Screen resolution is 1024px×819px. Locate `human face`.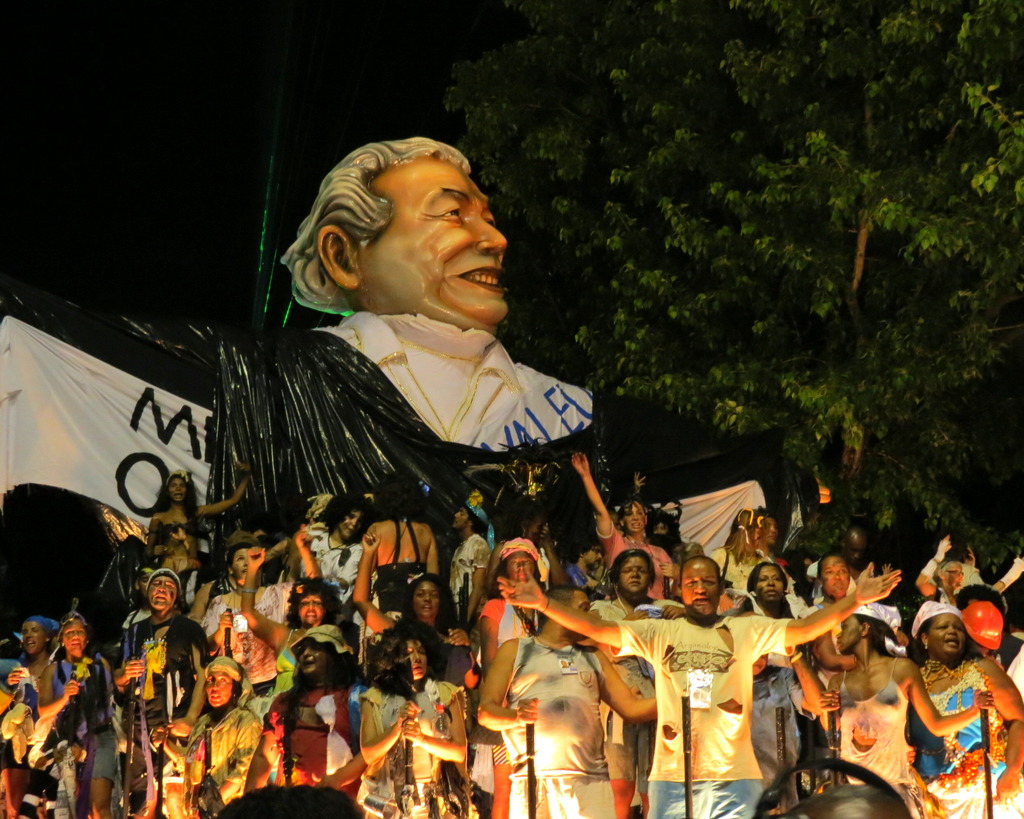
<bbox>356, 154, 508, 331</bbox>.
